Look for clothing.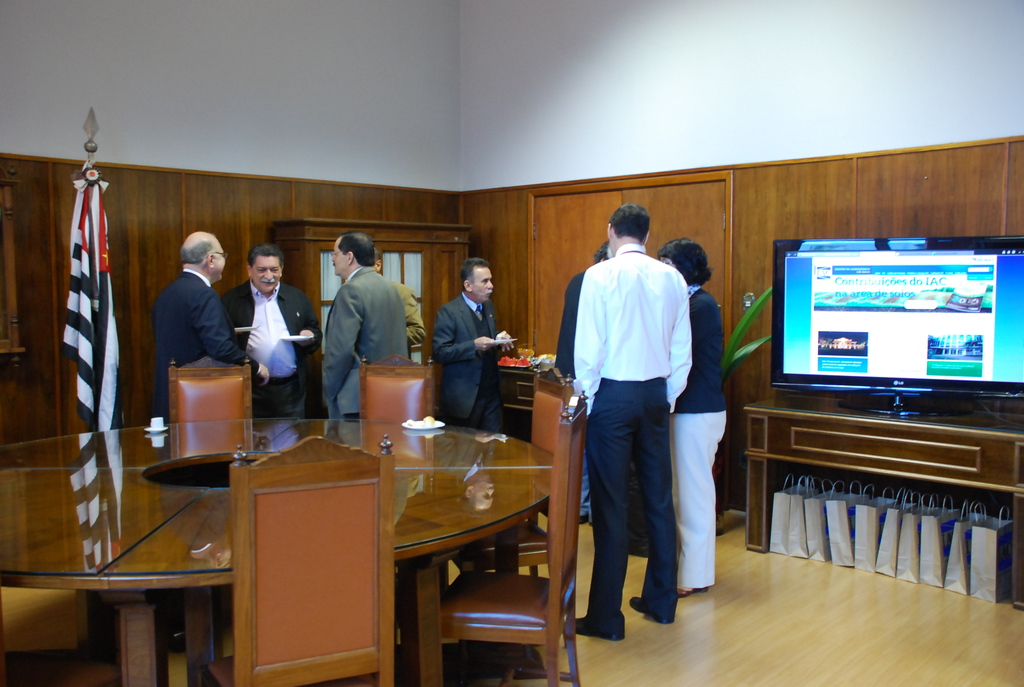
Found: left=396, top=280, right=426, bottom=346.
